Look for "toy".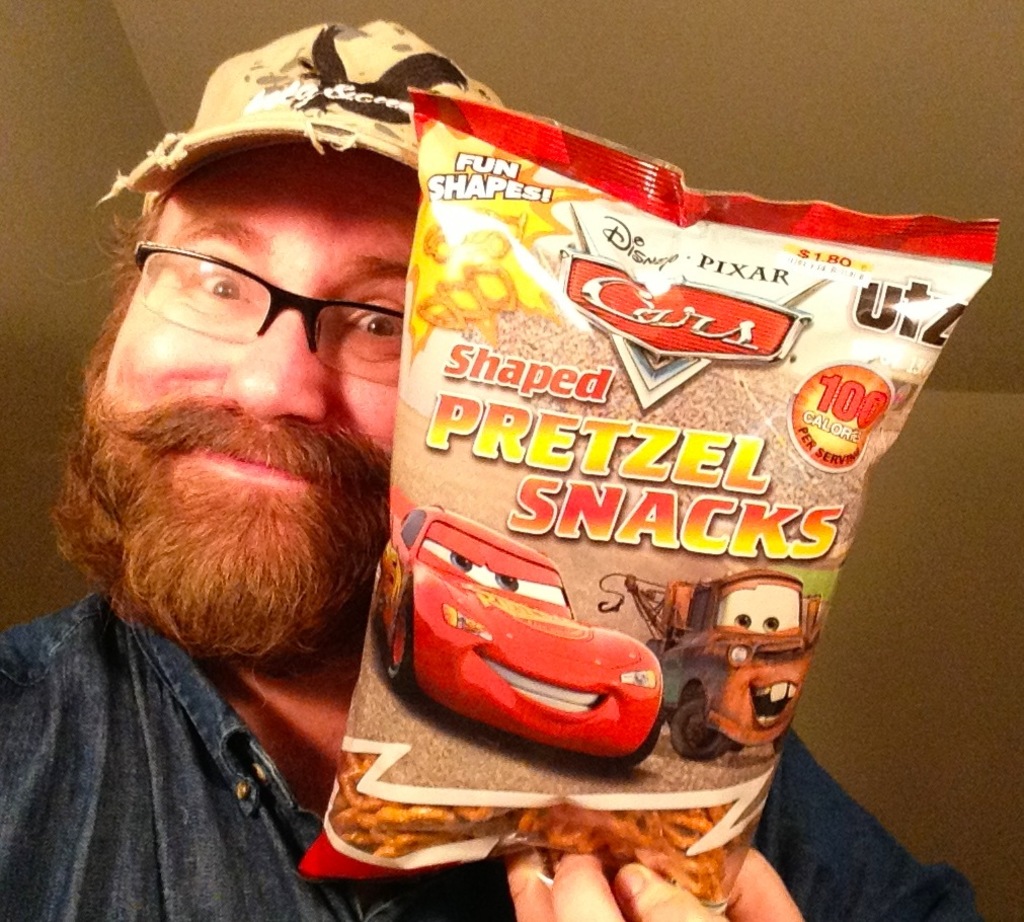
Found: {"x1": 600, "y1": 566, "x2": 819, "y2": 756}.
